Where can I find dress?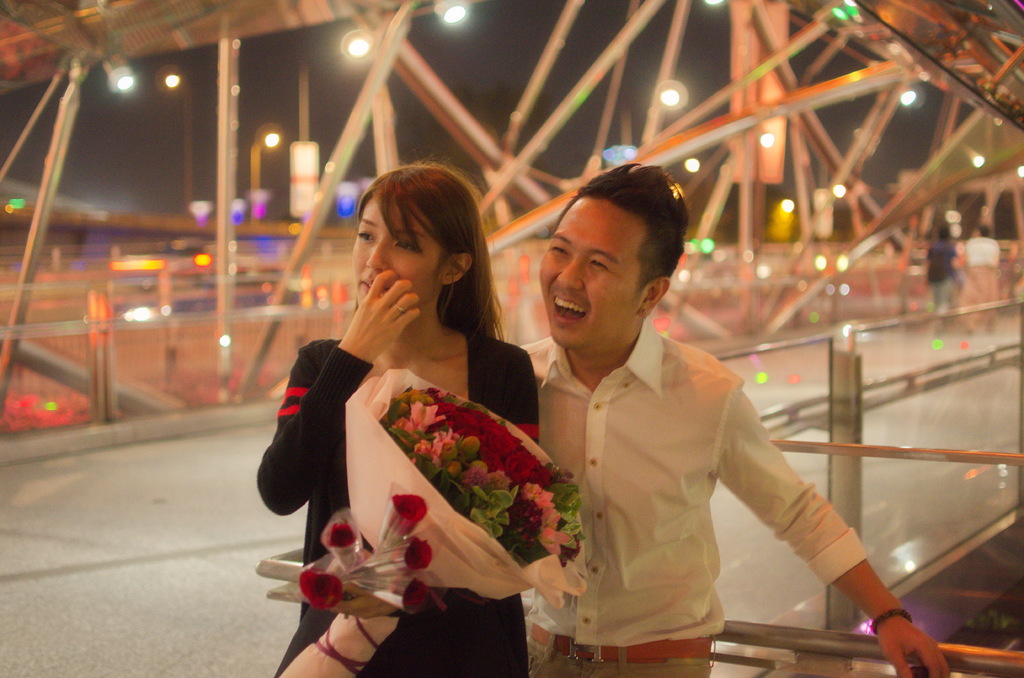
You can find it at (x1=276, y1=306, x2=582, y2=670).
